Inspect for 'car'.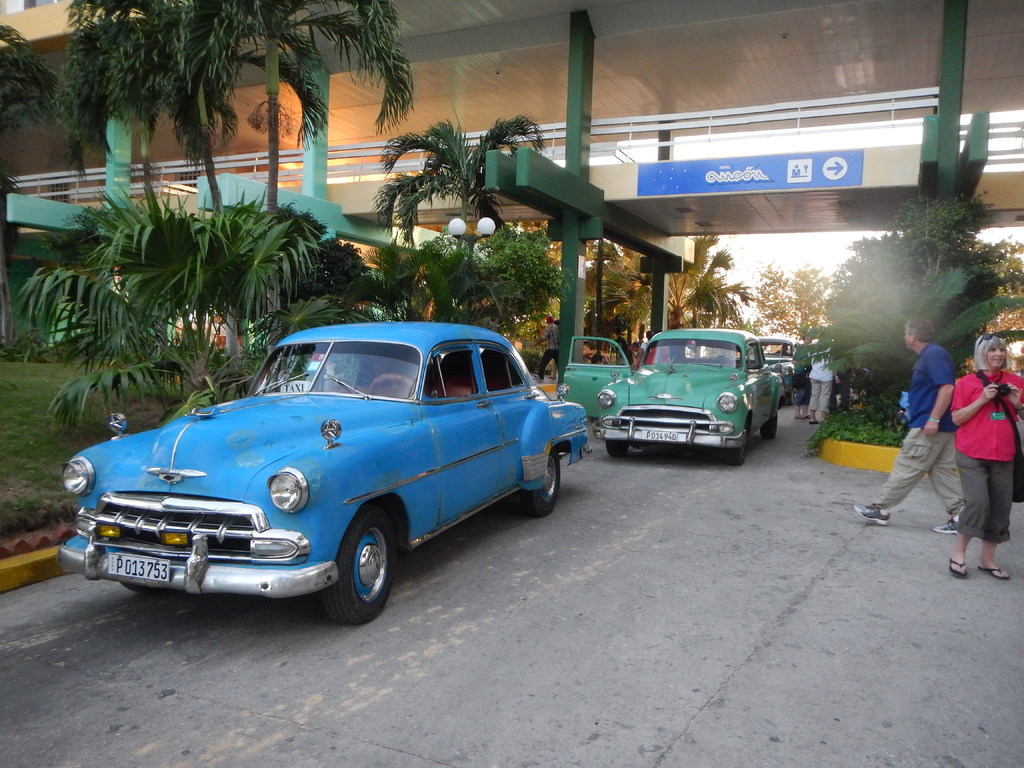
Inspection: 753:333:815:419.
